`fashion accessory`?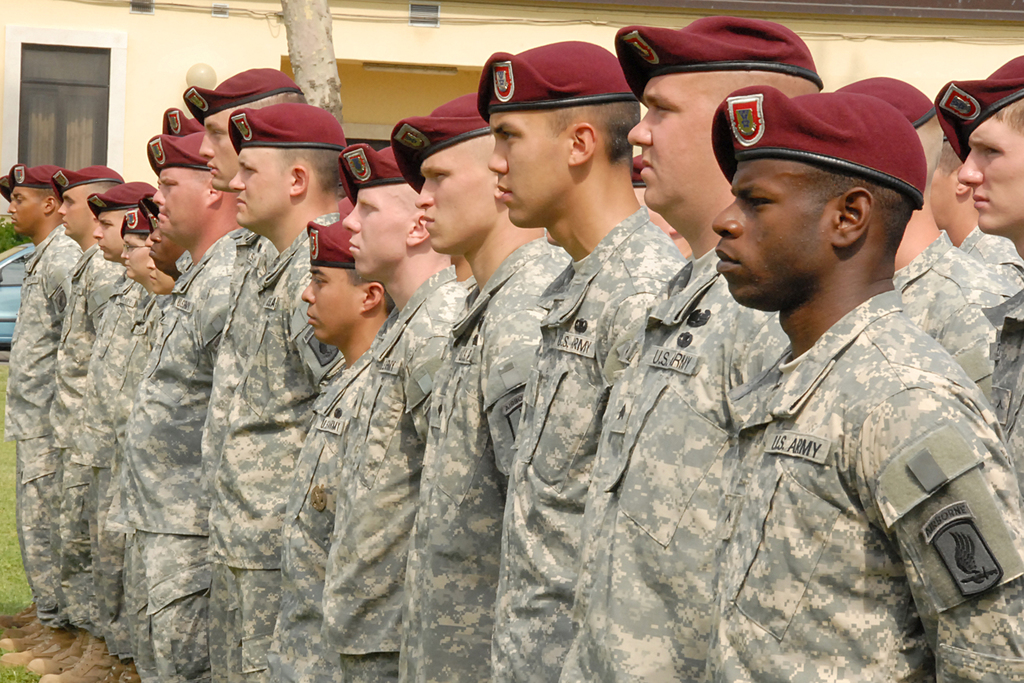
box=[184, 68, 296, 120]
